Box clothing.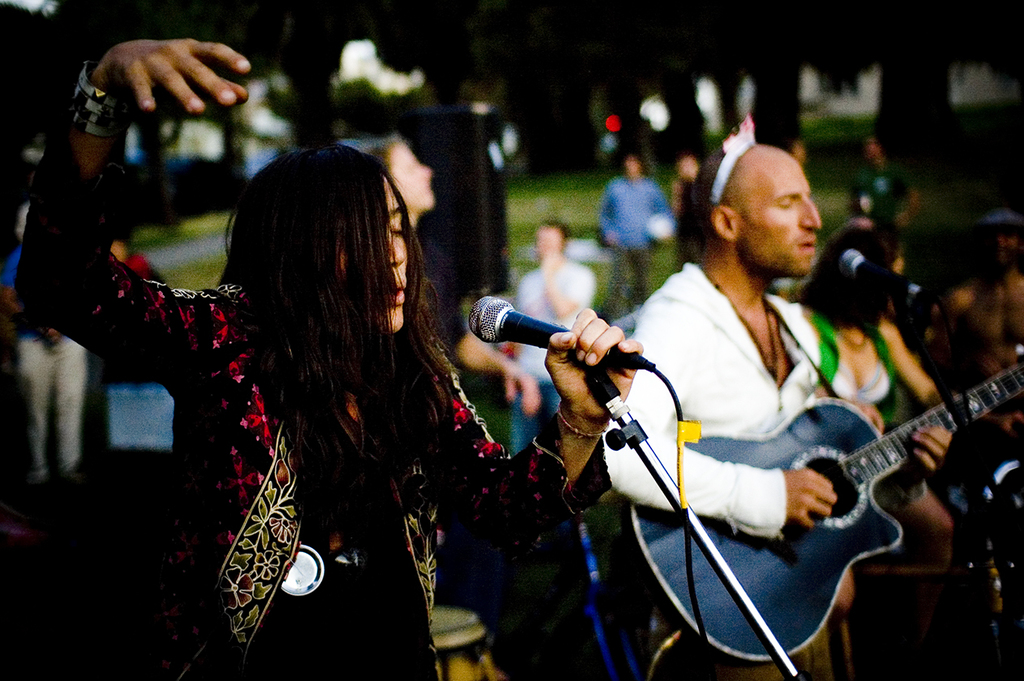
(516, 254, 598, 459).
